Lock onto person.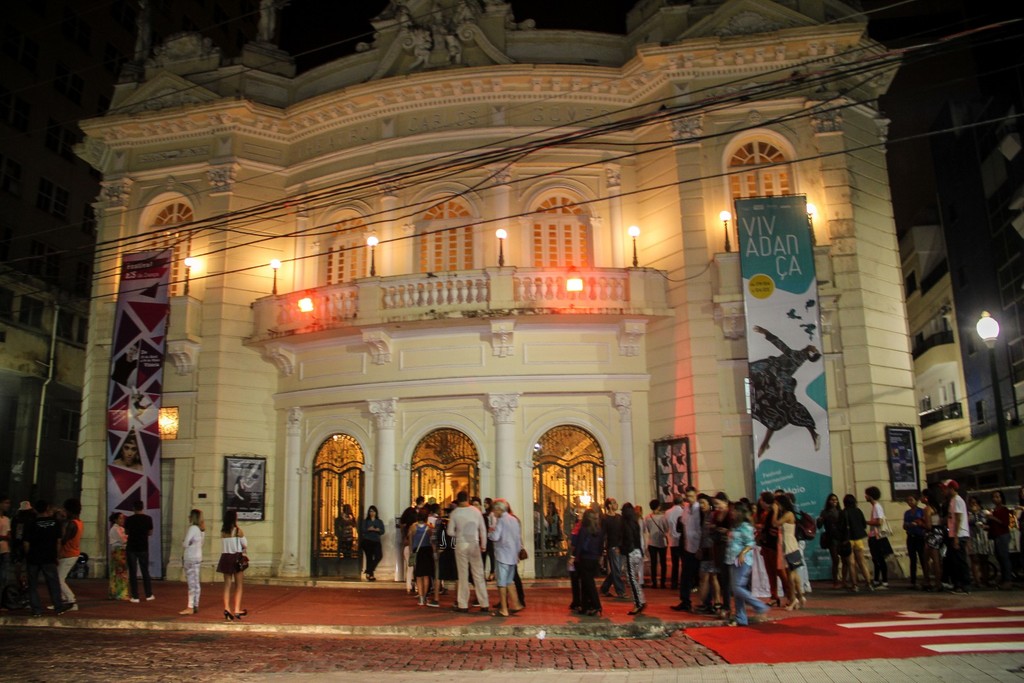
Locked: Rect(822, 492, 846, 587).
